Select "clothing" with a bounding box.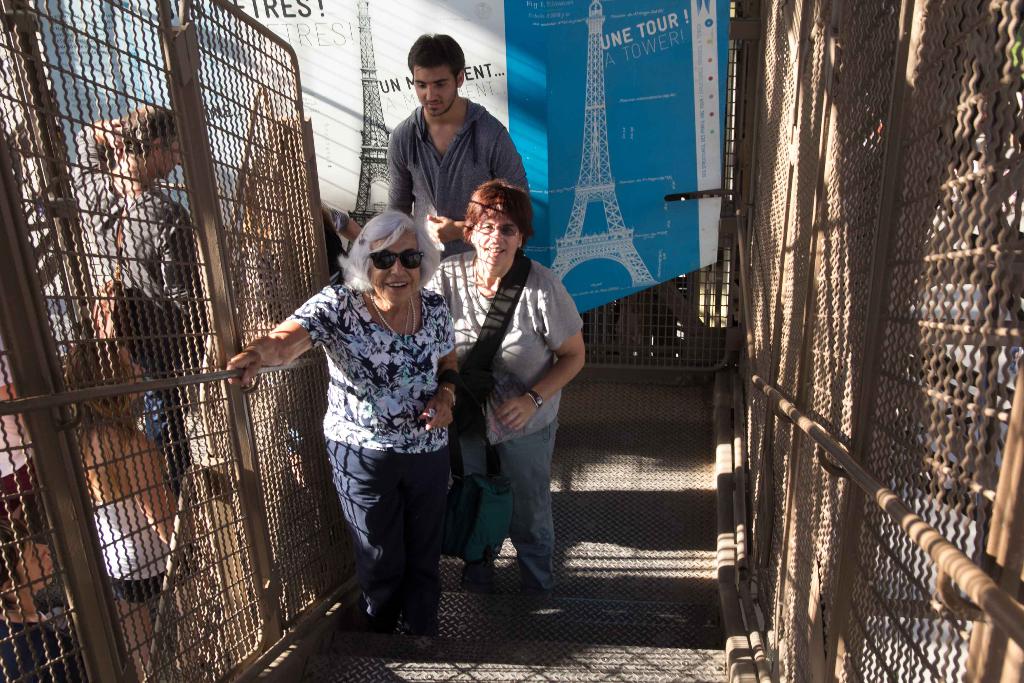
(x1=0, y1=613, x2=89, y2=682).
